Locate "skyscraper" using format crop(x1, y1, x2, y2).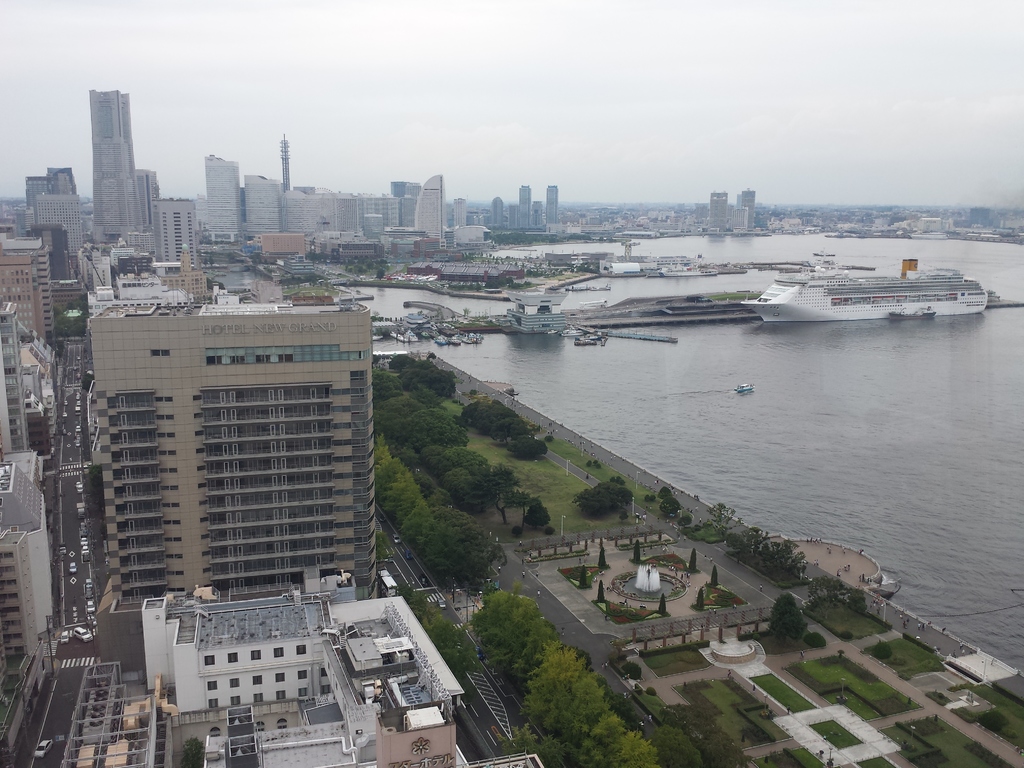
crop(1, 225, 55, 342).
